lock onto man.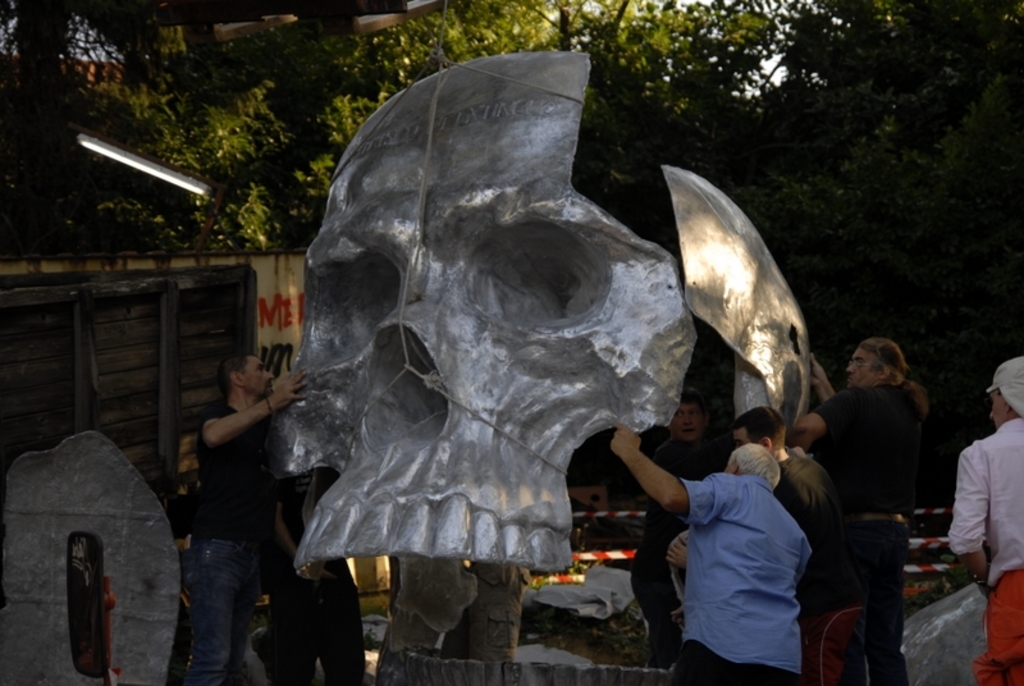
Locked: crop(945, 357, 1023, 685).
